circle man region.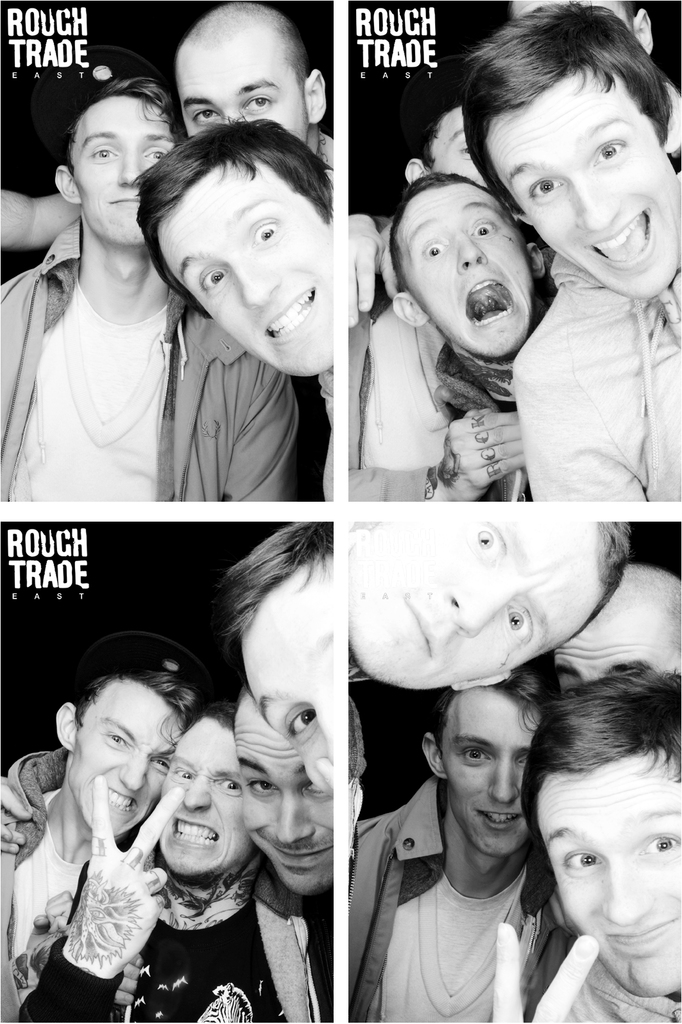
Region: bbox(22, 707, 298, 1023).
